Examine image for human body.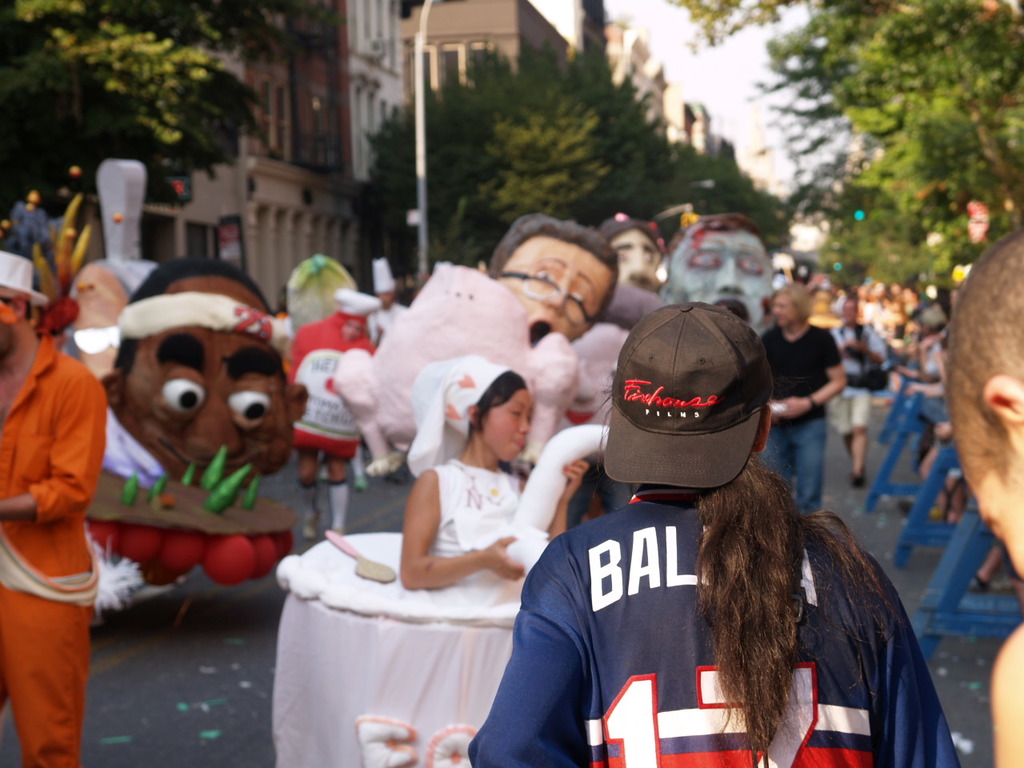
Examination result: {"x1": 471, "y1": 202, "x2": 616, "y2": 378}.
